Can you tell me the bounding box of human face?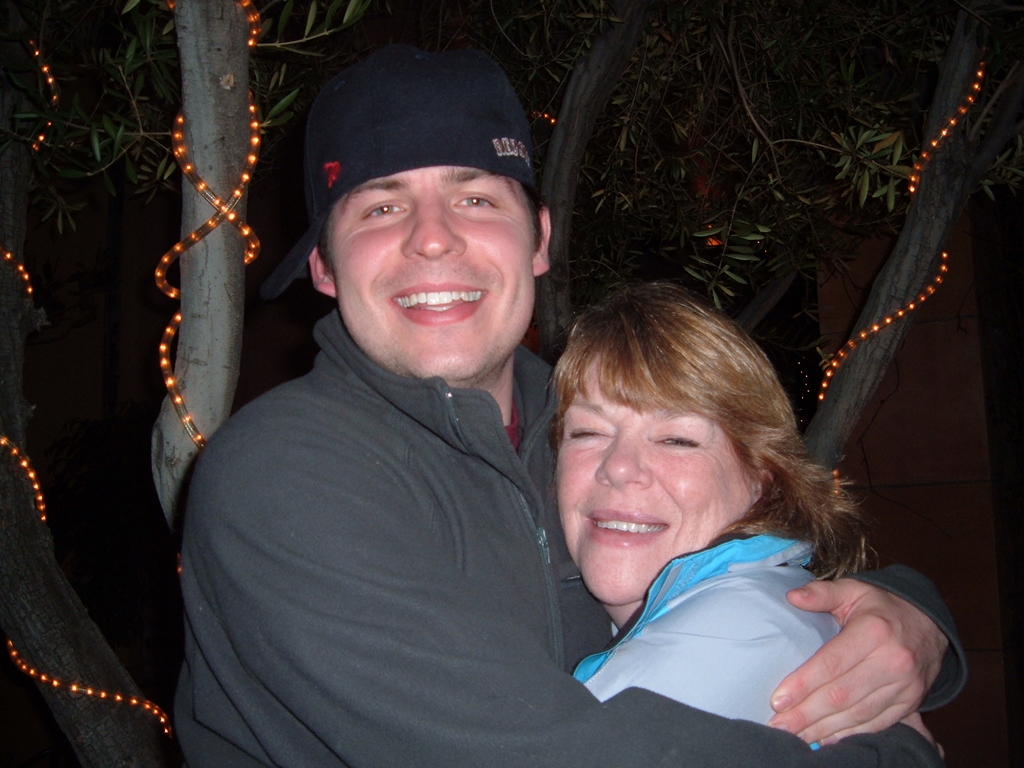
<region>551, 346, 758, 606</region>.
